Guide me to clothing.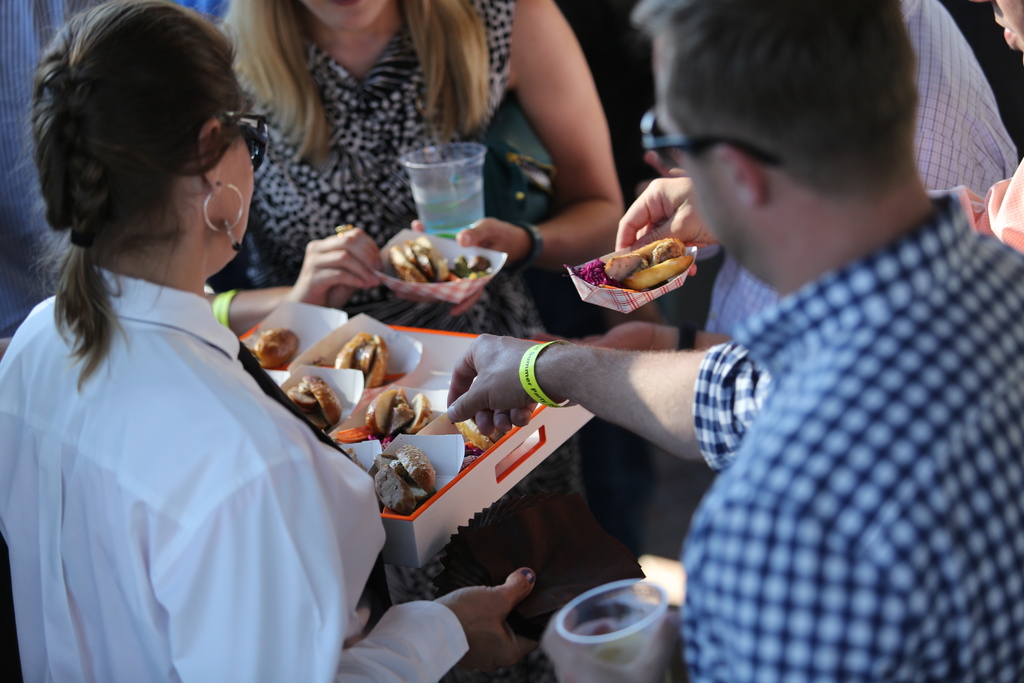
Guidance: (left=684, top=192, right=1023, bottom=682).
